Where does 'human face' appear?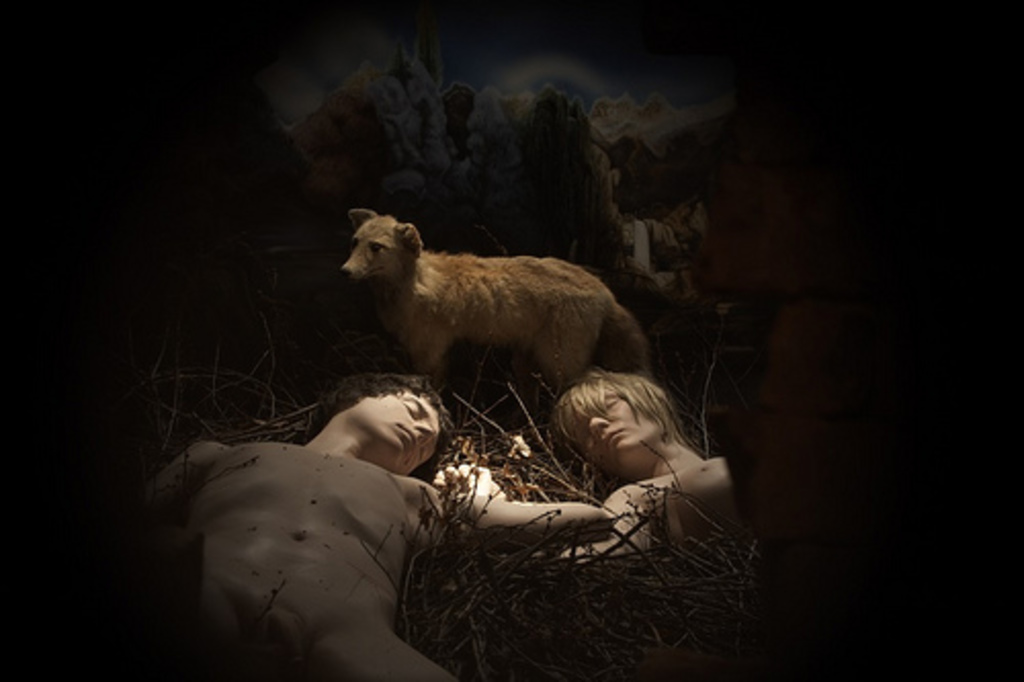
Appears at bbox=(350, 391, 444, 471).
